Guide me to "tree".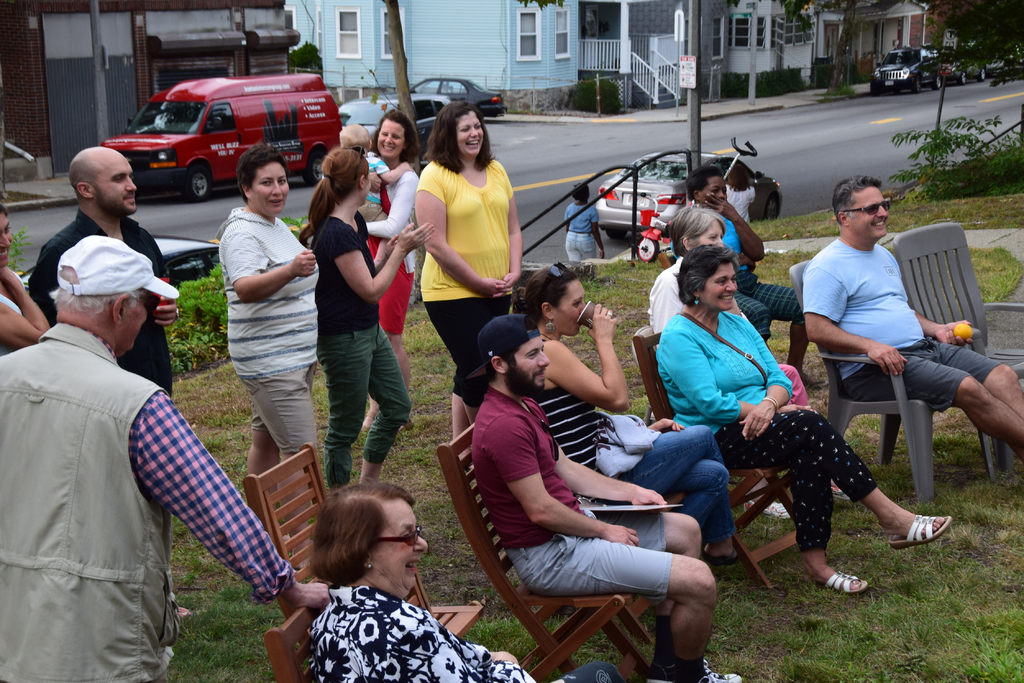
Guidance: (x1=851, y1=0, x2=1023, y2=104).
